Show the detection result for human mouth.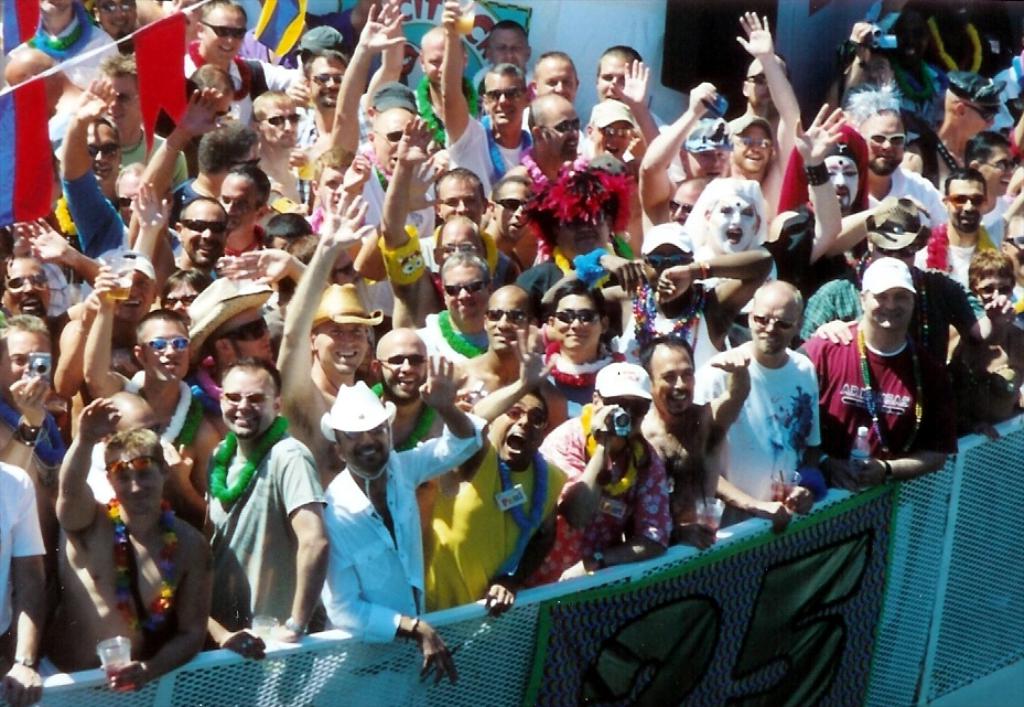
locate(358, 447, 379, 456).
